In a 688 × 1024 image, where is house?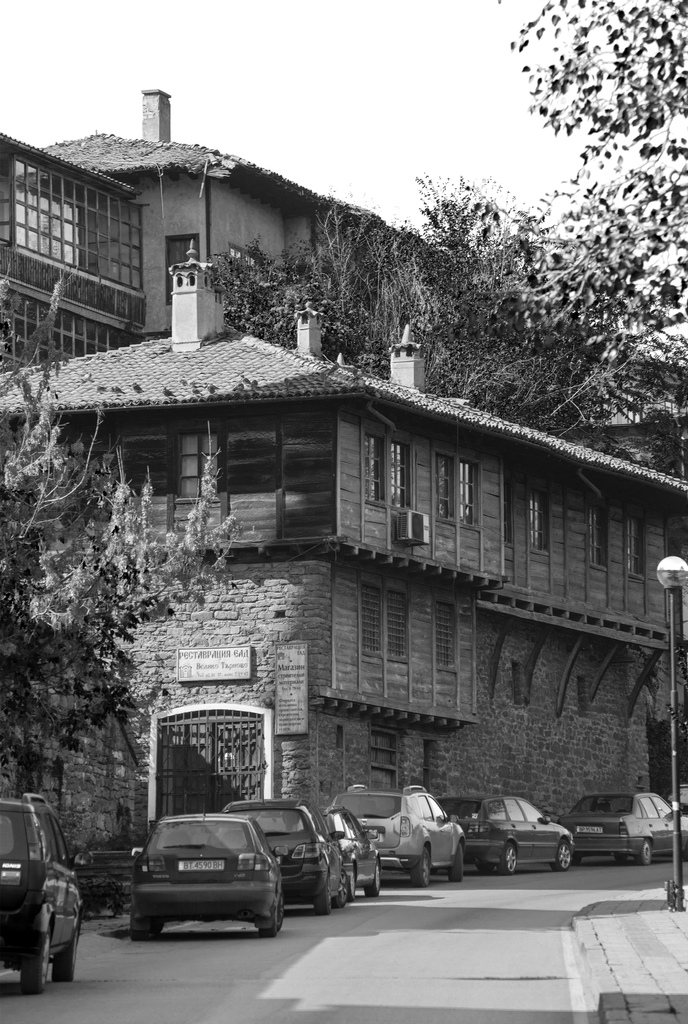
51,298,671,836.
